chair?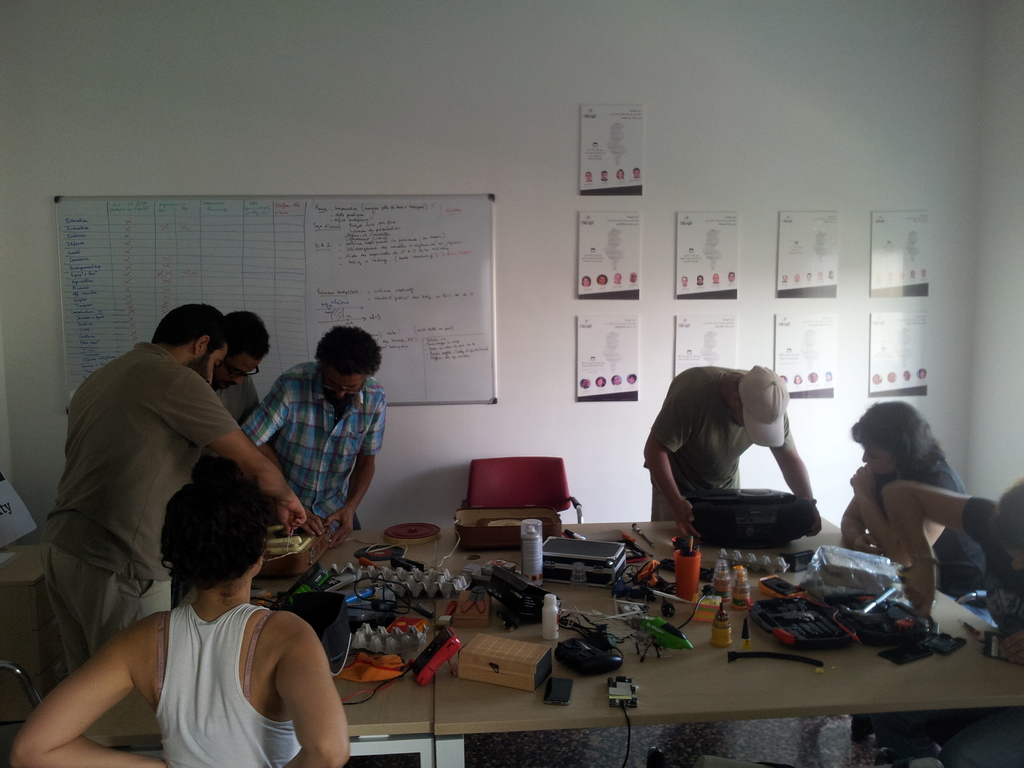
<box>463,453,583,523</box>
